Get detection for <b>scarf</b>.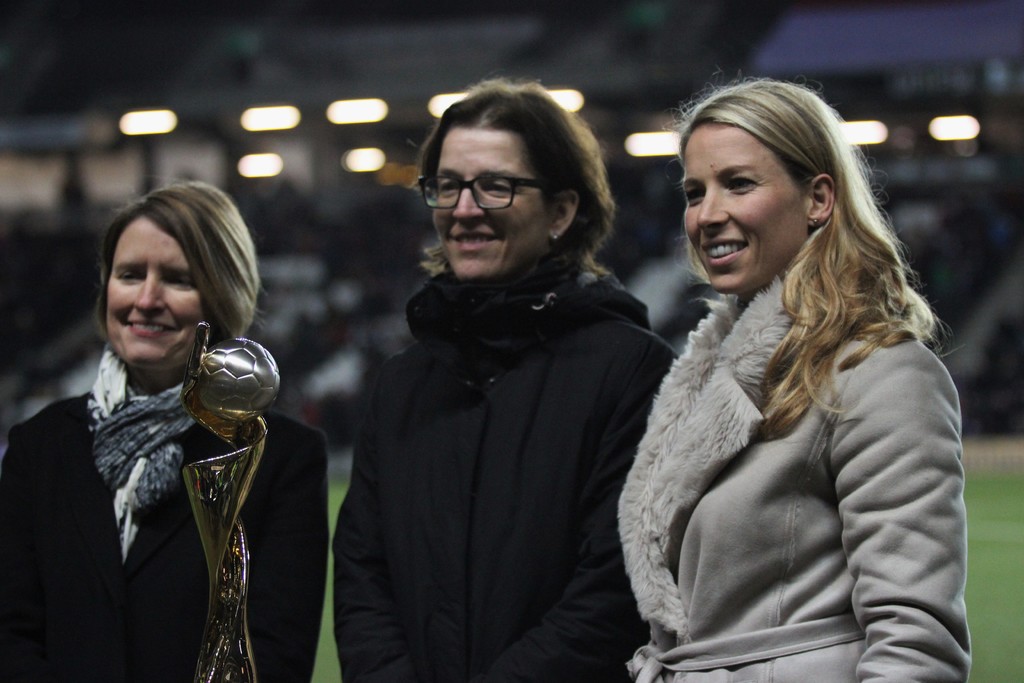
Detection: l=78, t=340, r=201, b=564.
